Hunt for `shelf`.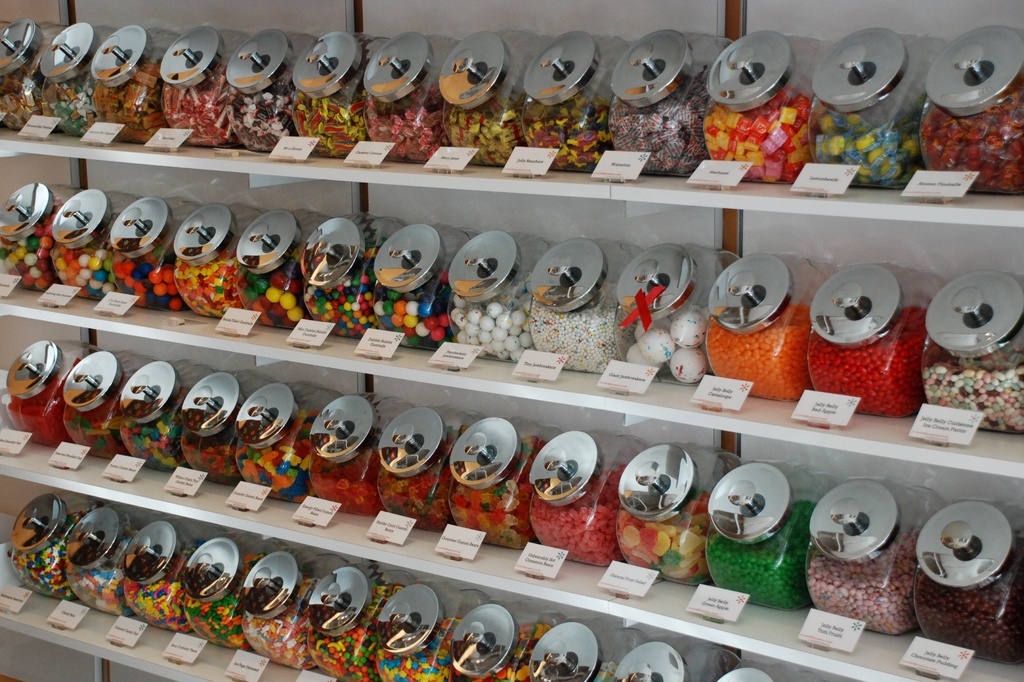
Hunted down at {"left": 0, "top": 472, "right": 854, "bottom": 681}.
